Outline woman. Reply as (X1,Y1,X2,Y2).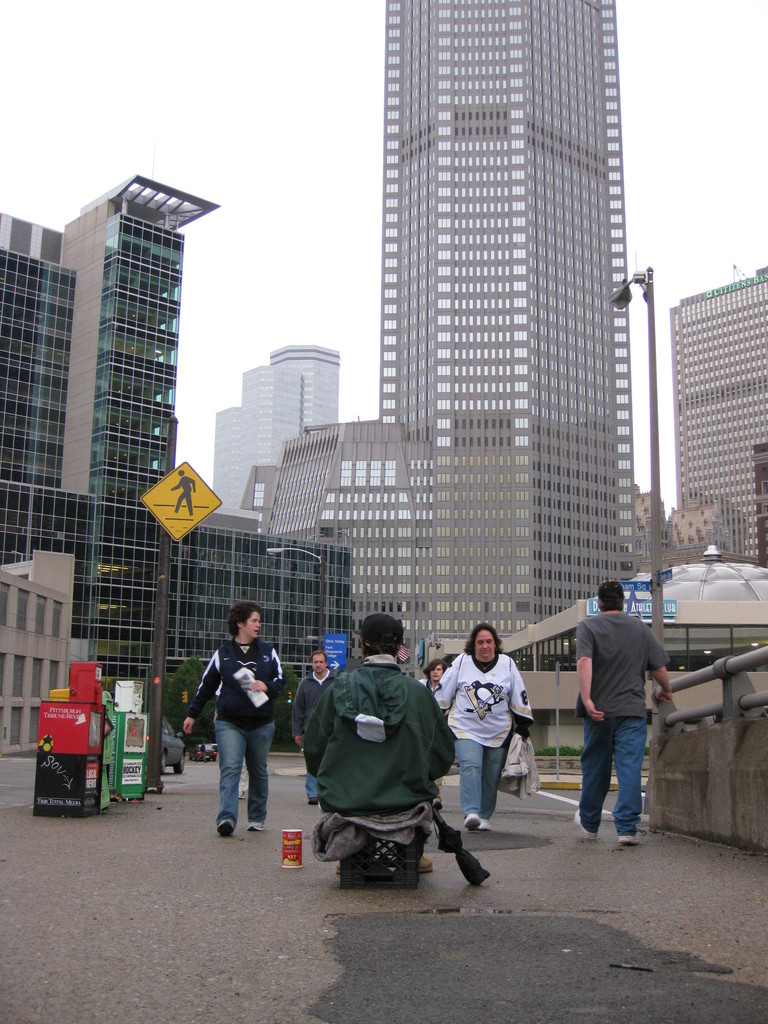
(428,623,540,847).
